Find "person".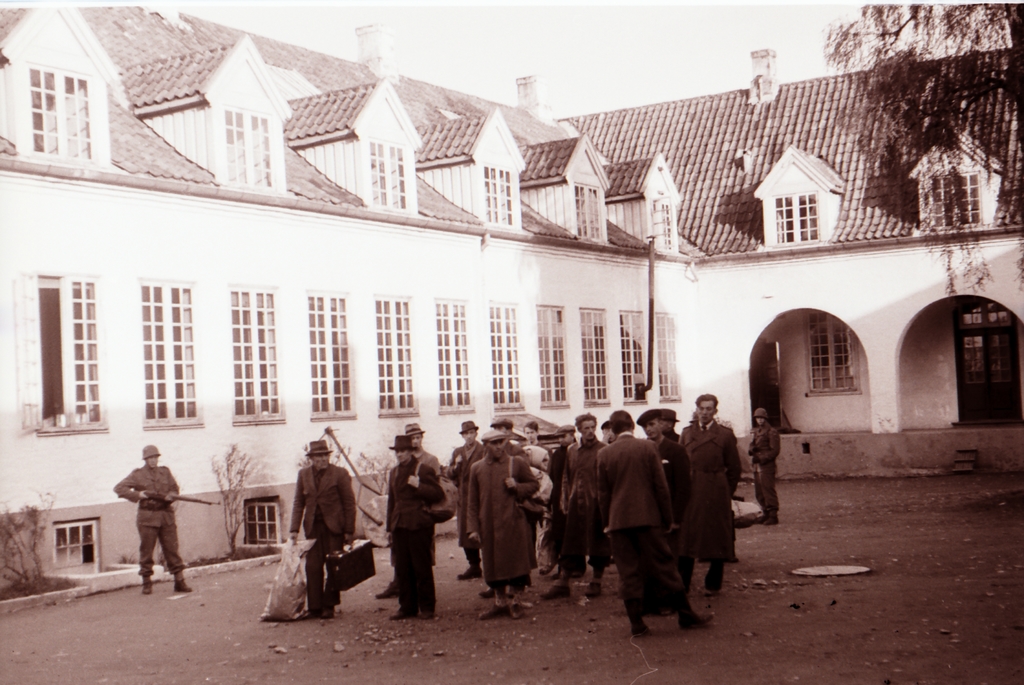
region(113, 446, 190, 595).
